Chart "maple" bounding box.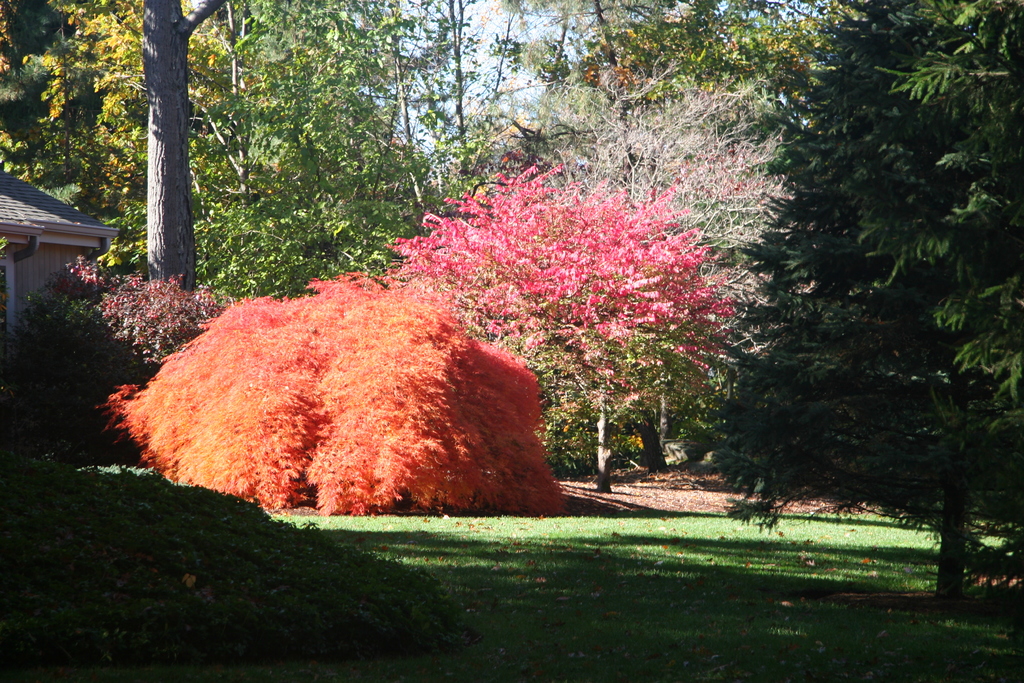
Charted: [left=5, top=4, right=1023, bottom=520].
